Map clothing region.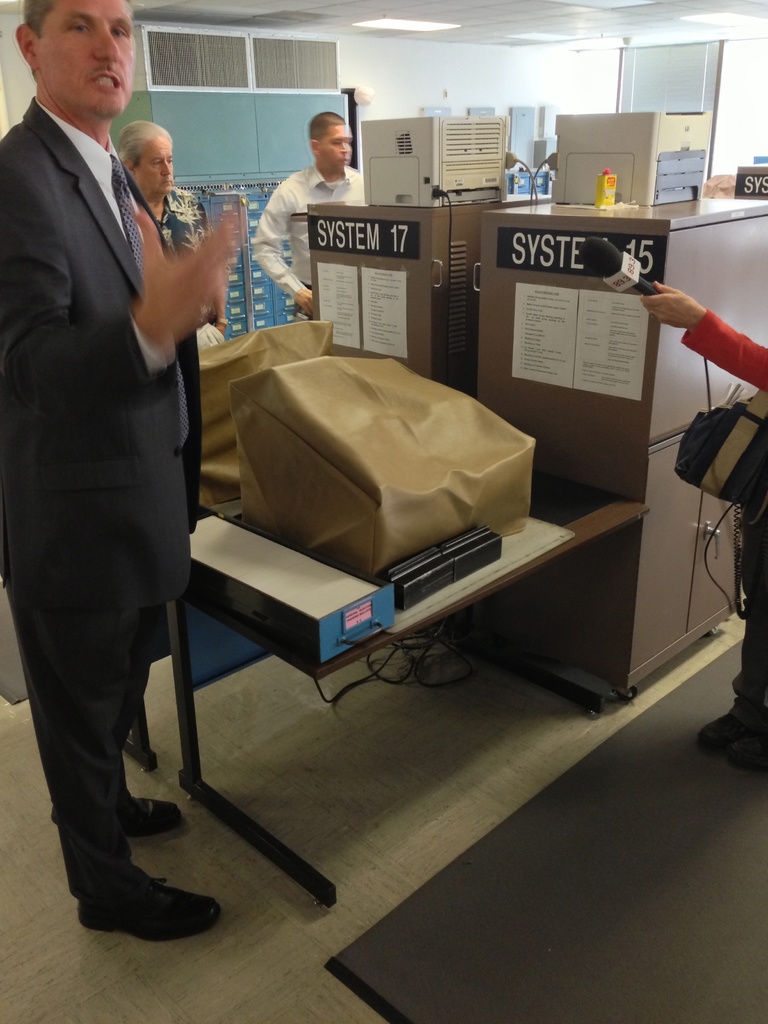
Mapped to (689,310,756,721).
